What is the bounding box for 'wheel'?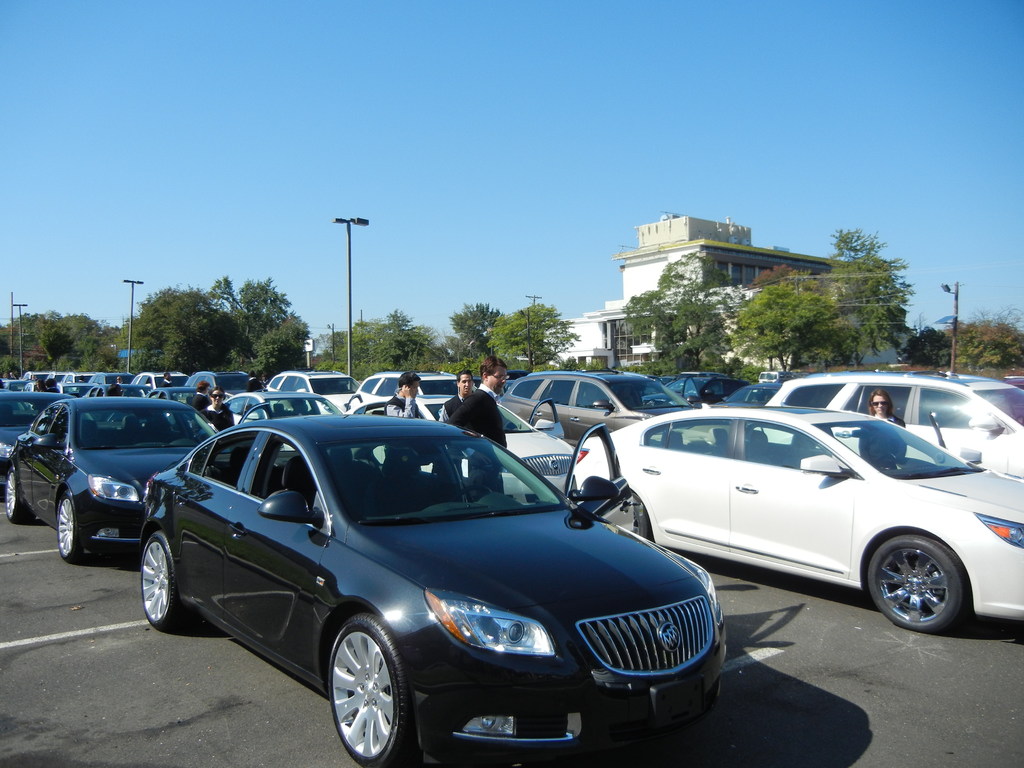
314:634:404:755.
